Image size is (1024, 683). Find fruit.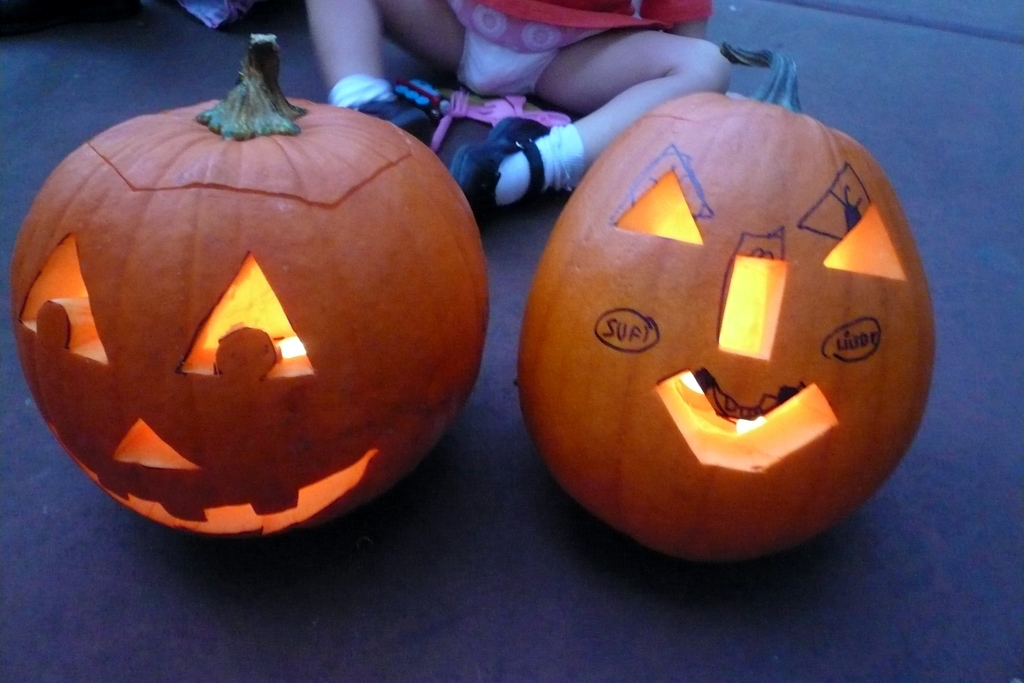
bbox=[19, 90, 490, 550].
